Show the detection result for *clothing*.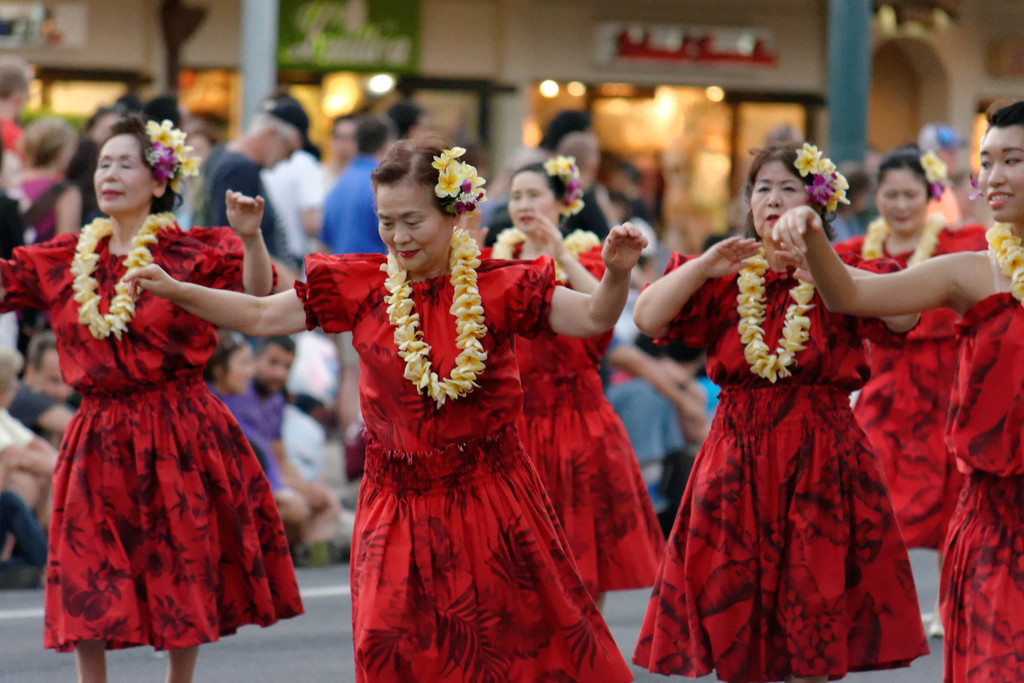
select_region(801, 209, 982, 554).
